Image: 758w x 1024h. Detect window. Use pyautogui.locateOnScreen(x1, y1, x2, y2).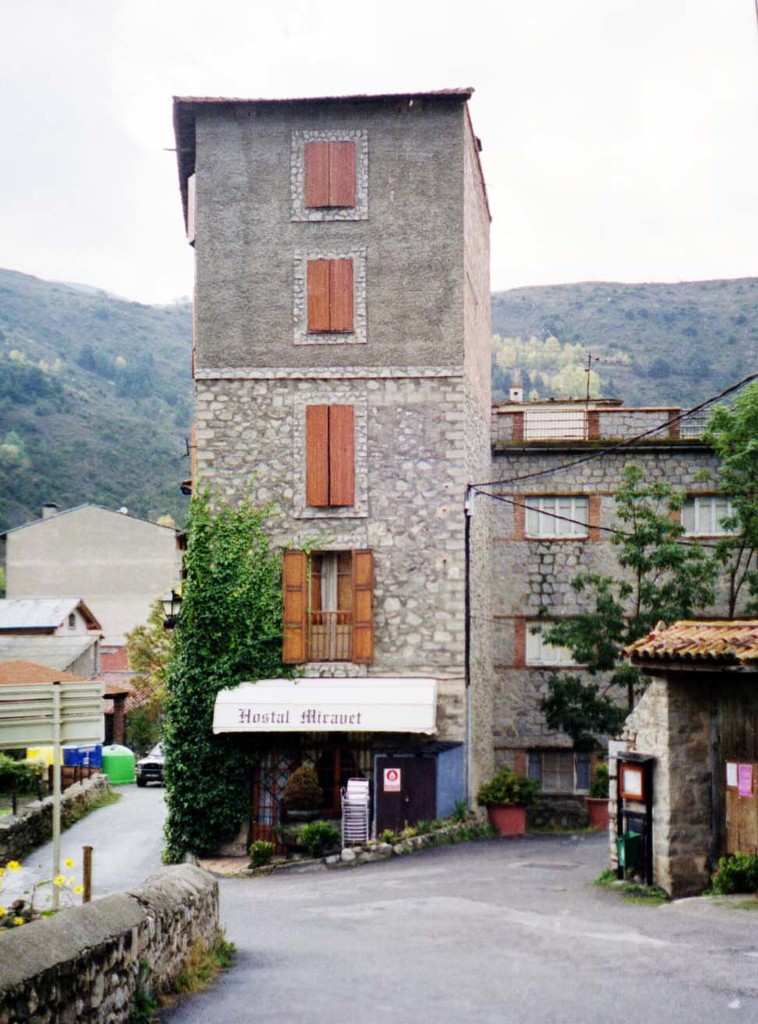
pyautogui.locateOnScreen(668, 494, 757, 538).
